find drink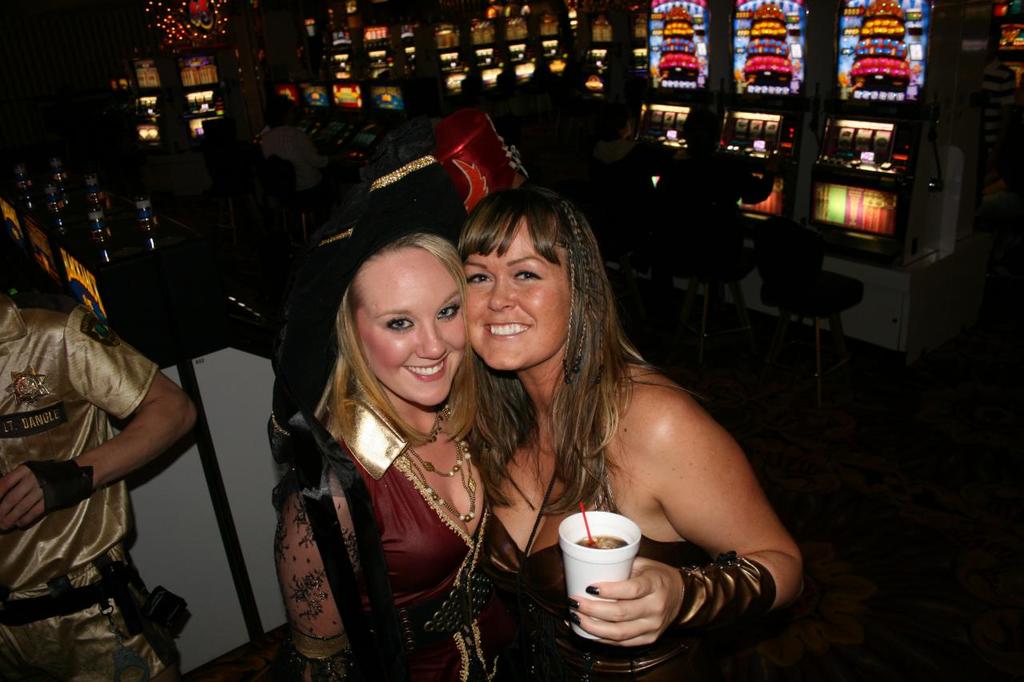
(x1=575, y1=534, x2=628, y2=551)
